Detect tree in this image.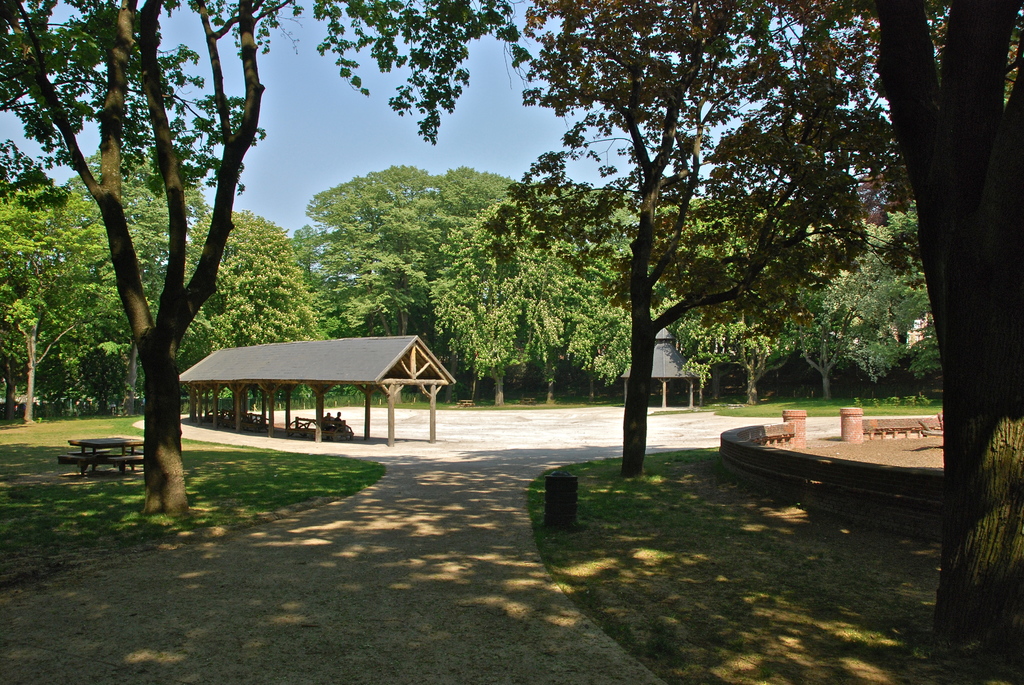
Detection: (x1=0, y1=187, x2=122, y2=426).
